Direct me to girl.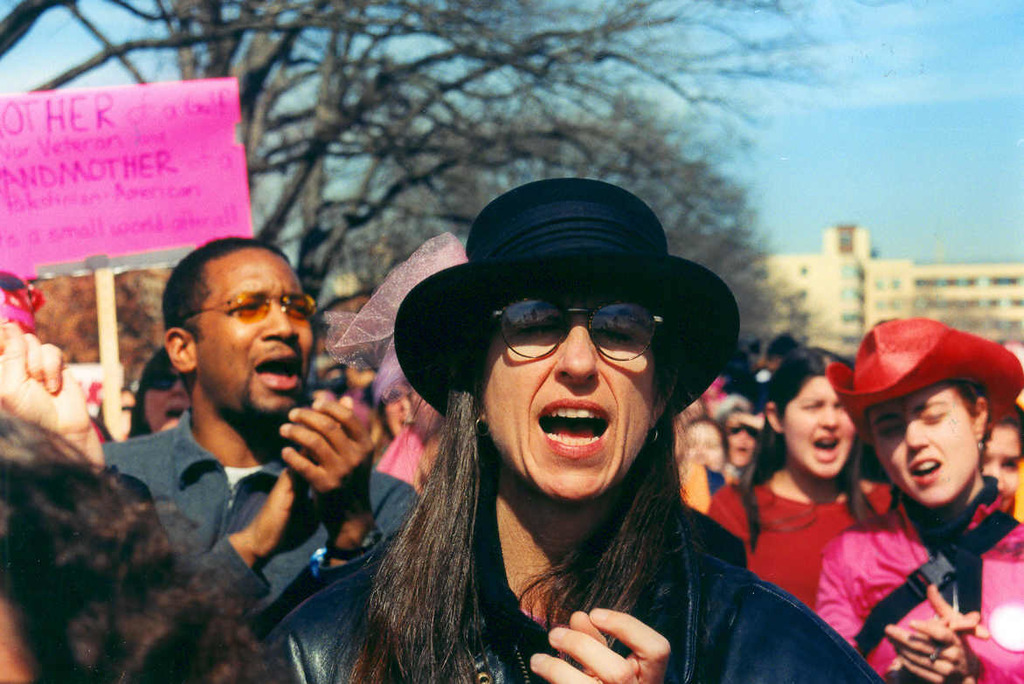
Direction: BBox(712, 348, 890, 610).
